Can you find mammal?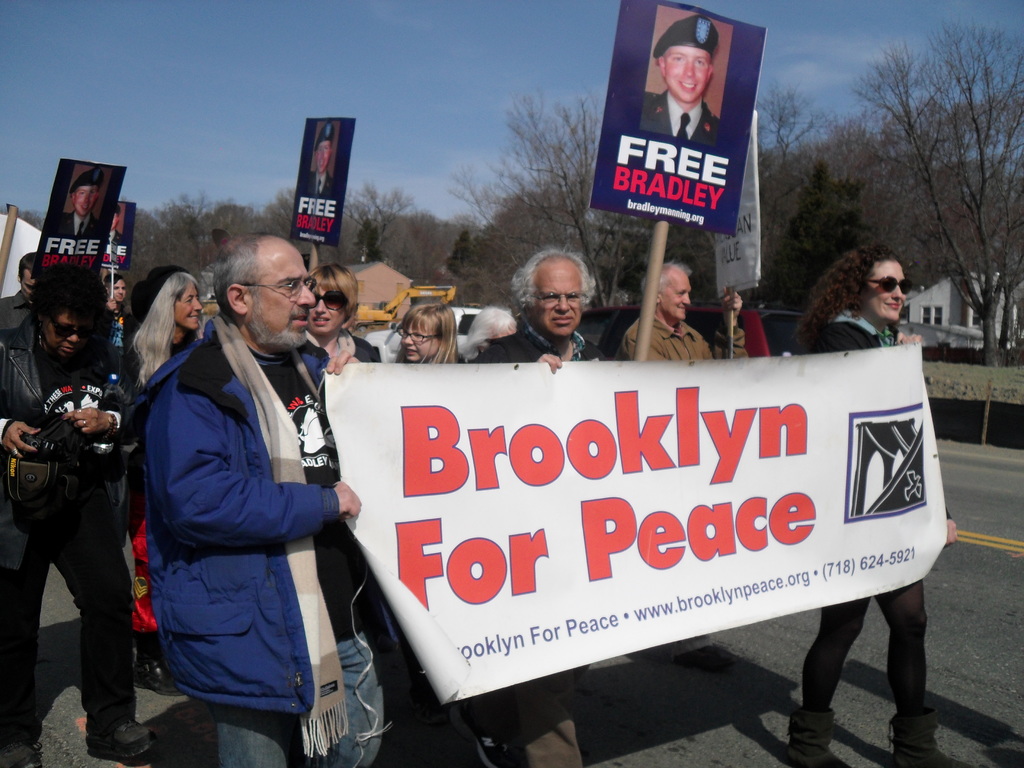
Yes, bounding box: locate(0, 247, 40, 330).
